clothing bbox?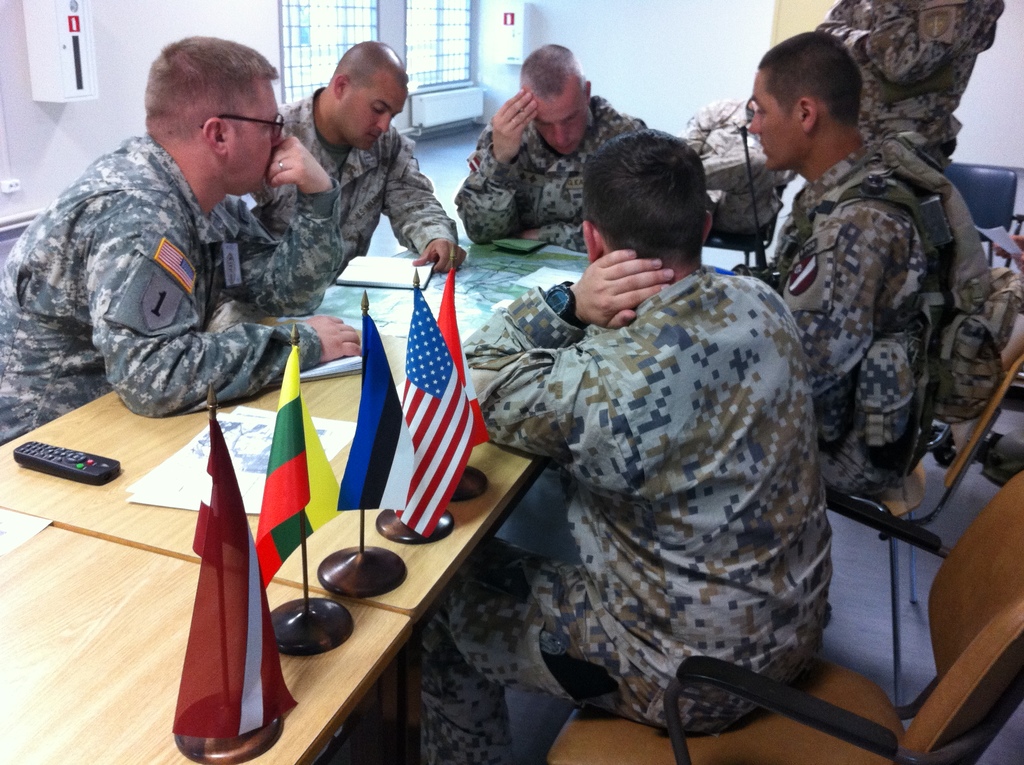
left=474, top=193, right=858, bottom=733
